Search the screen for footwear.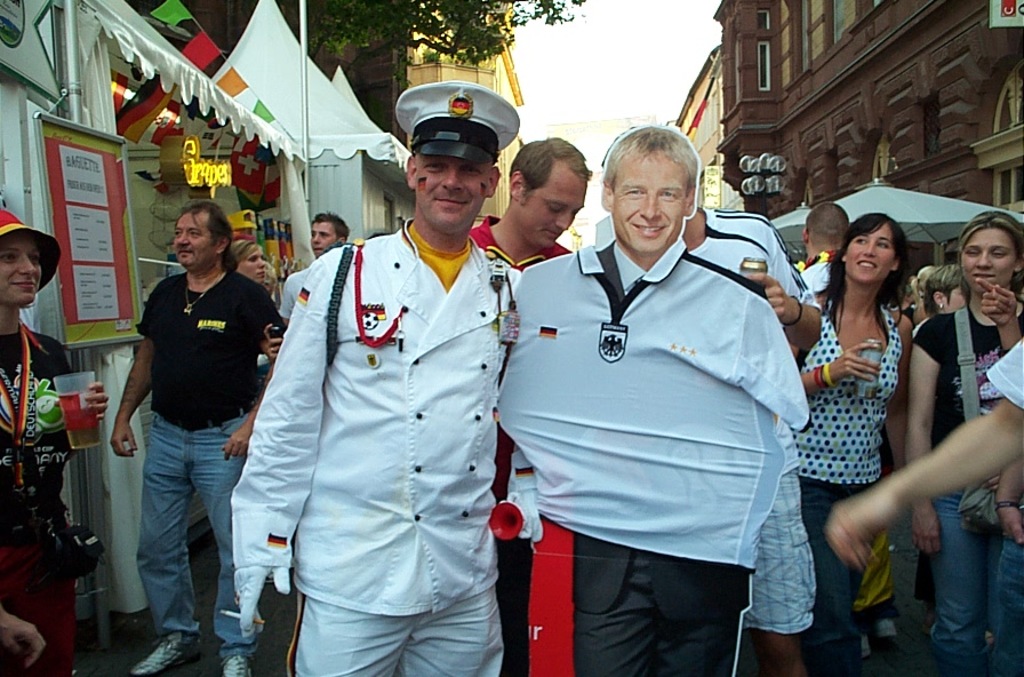
Found at (881,634,913,670).
